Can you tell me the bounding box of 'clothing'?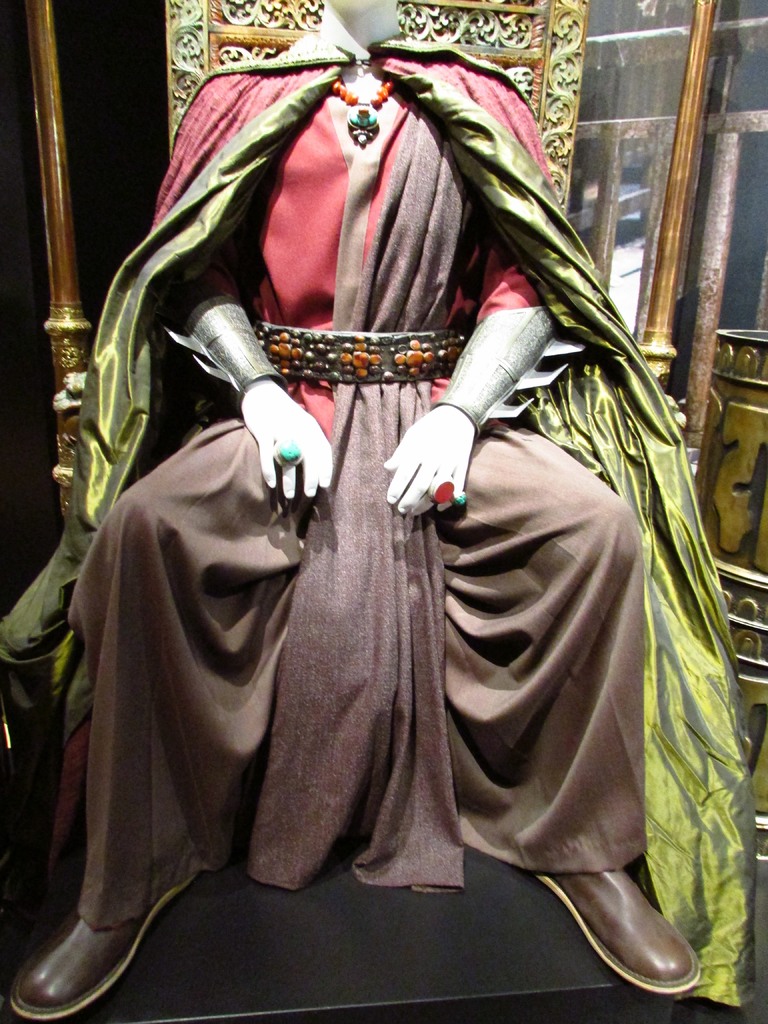
x1=67, y1=33, x2=682, y2=1023.
